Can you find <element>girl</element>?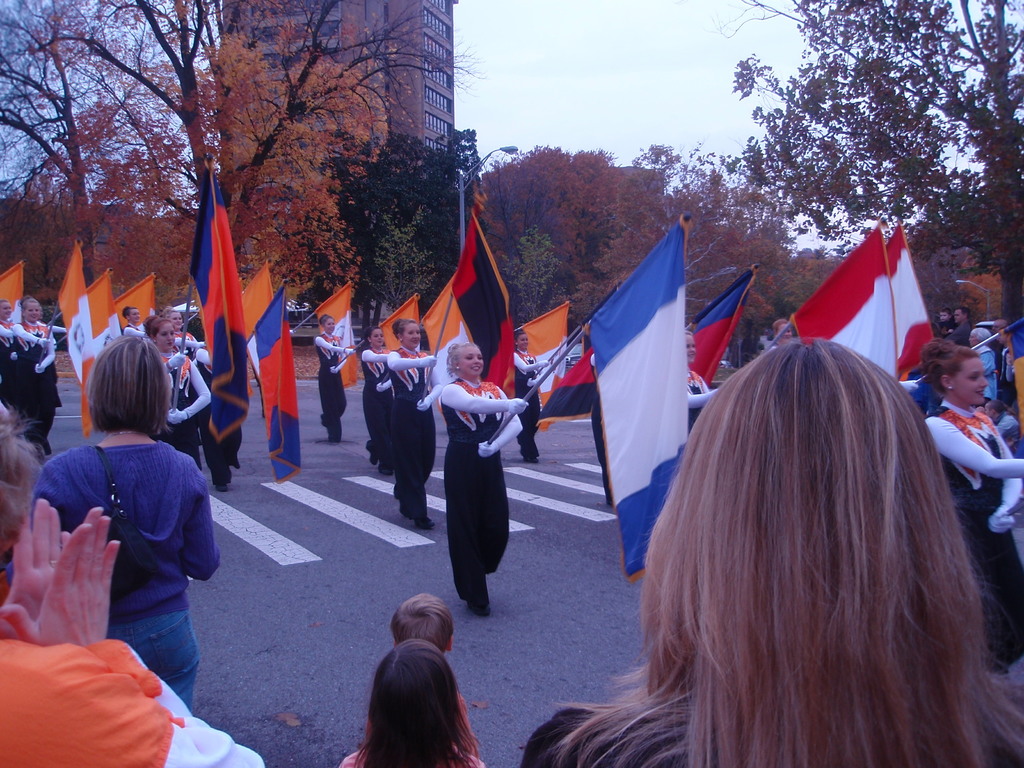
Yes, bounding box: {"left": 0, "top": 301, "right": 19, "bottom": 404}.
